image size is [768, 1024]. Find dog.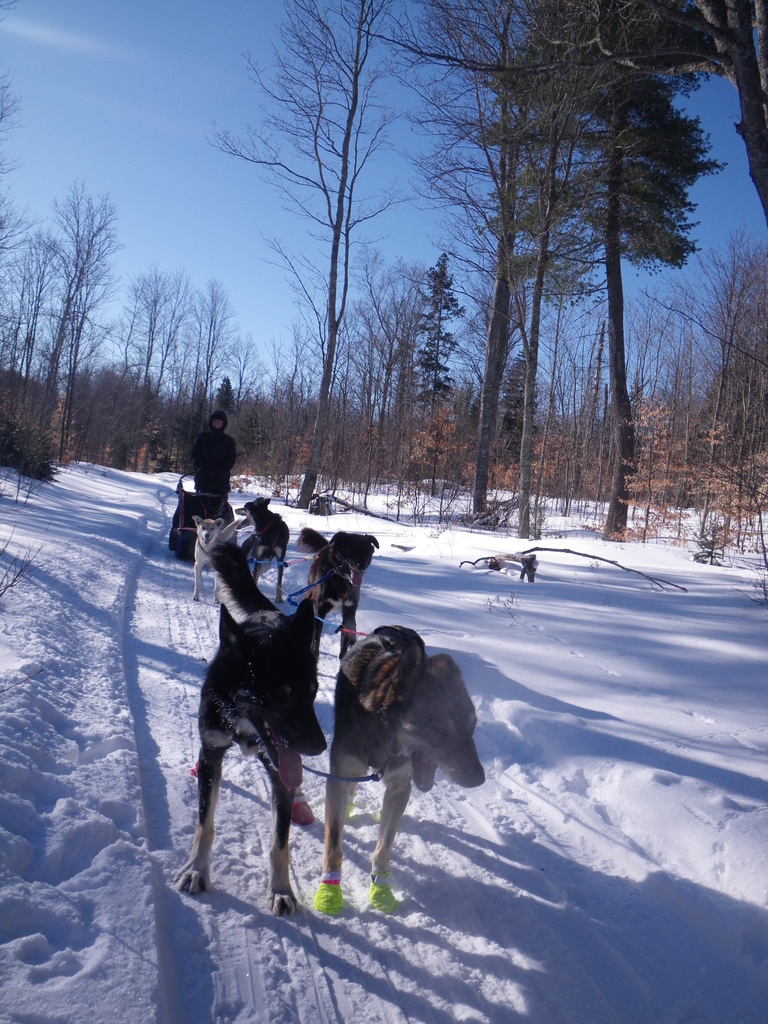
<bbox>234, 491, 296, 596</bbox>.
